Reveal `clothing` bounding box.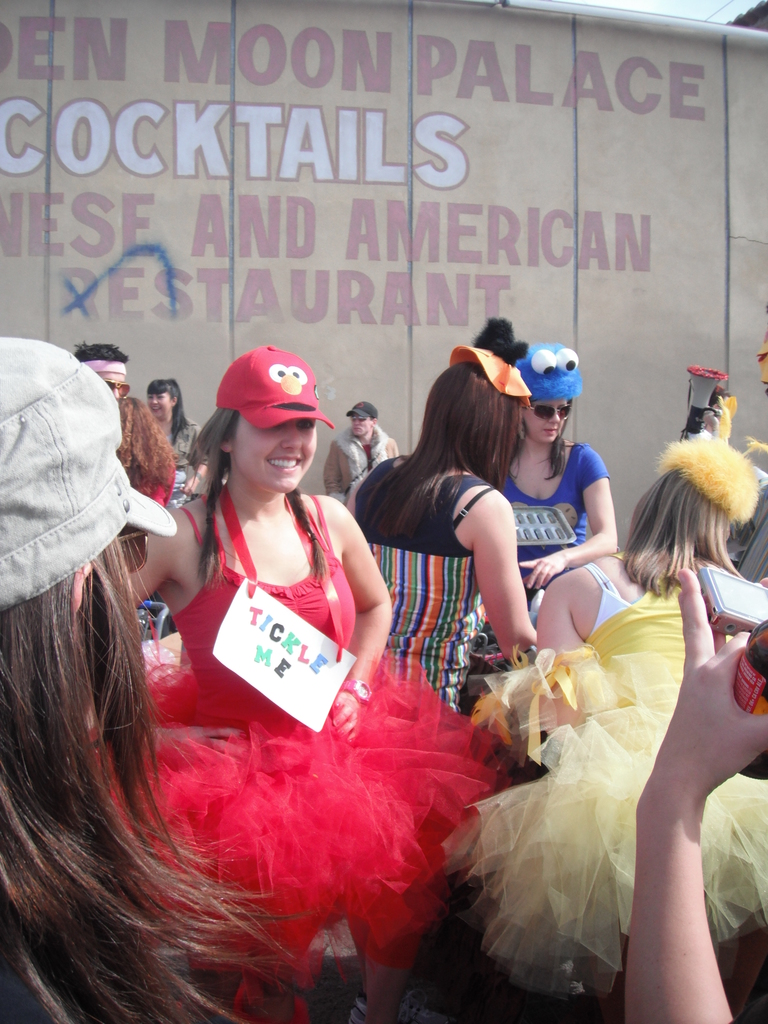
Revealed: 322:419:399:508.
